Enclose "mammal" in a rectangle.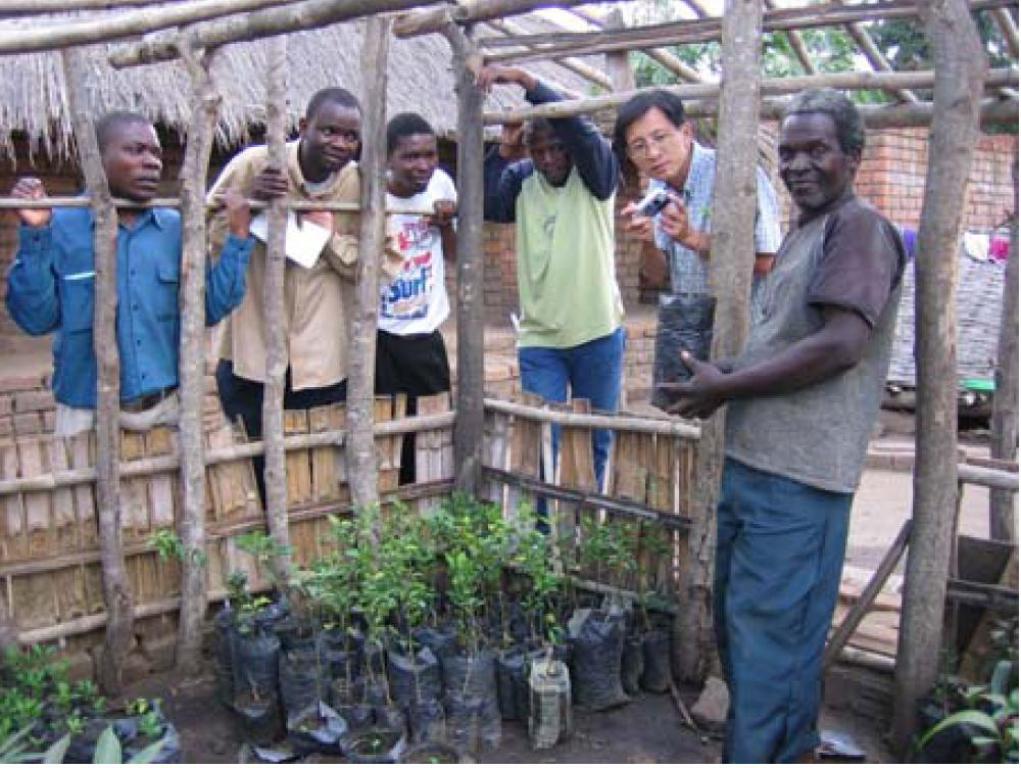
652,90,908,767.
